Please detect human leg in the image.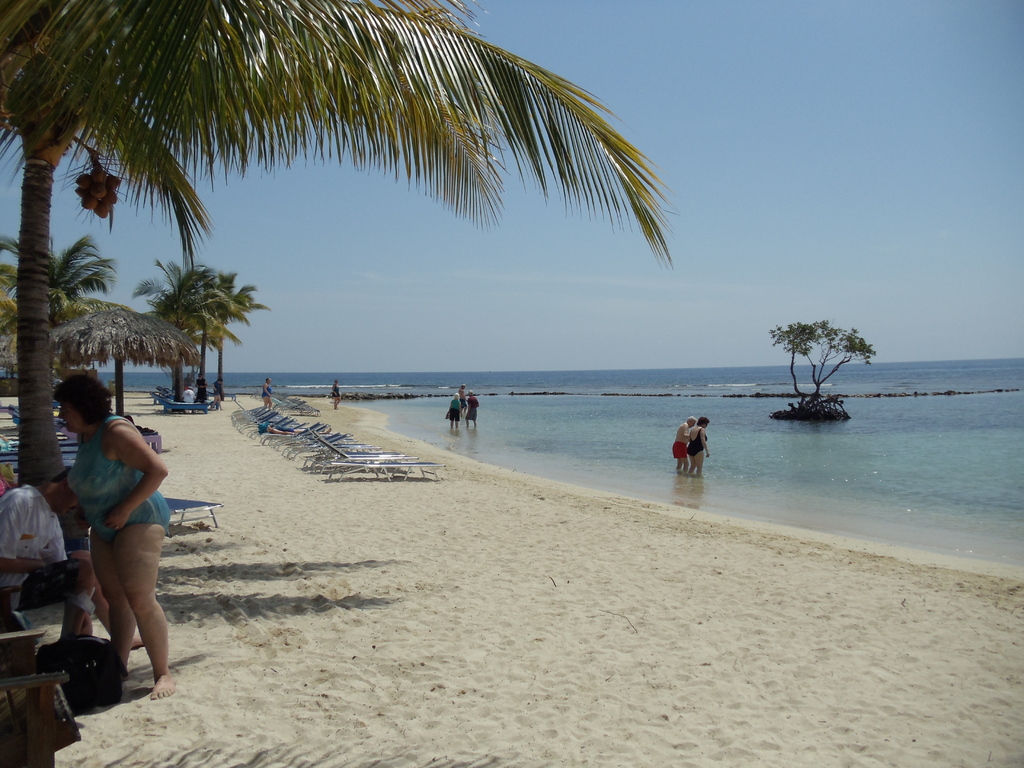
detection(111, 524, 175, 701).
